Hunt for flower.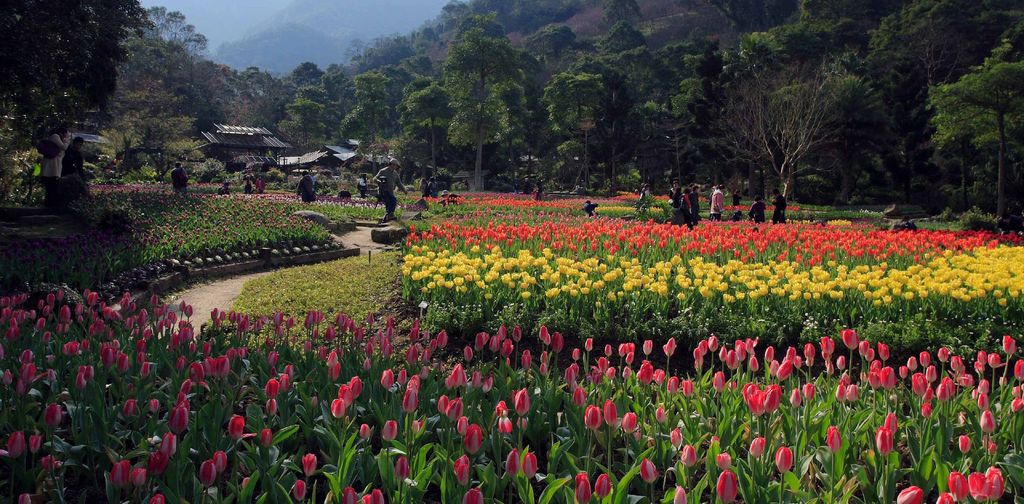
Hunted down at [left=173, top=357, right=189, bottom=373].
